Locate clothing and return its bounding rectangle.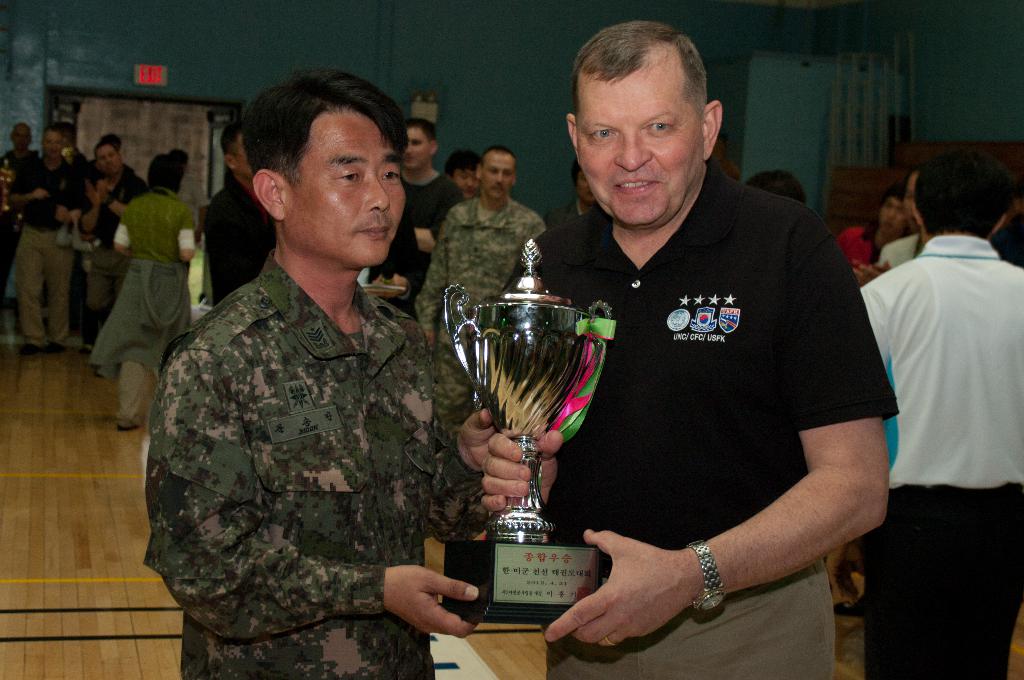
crop(362, 168, 464, 326).
